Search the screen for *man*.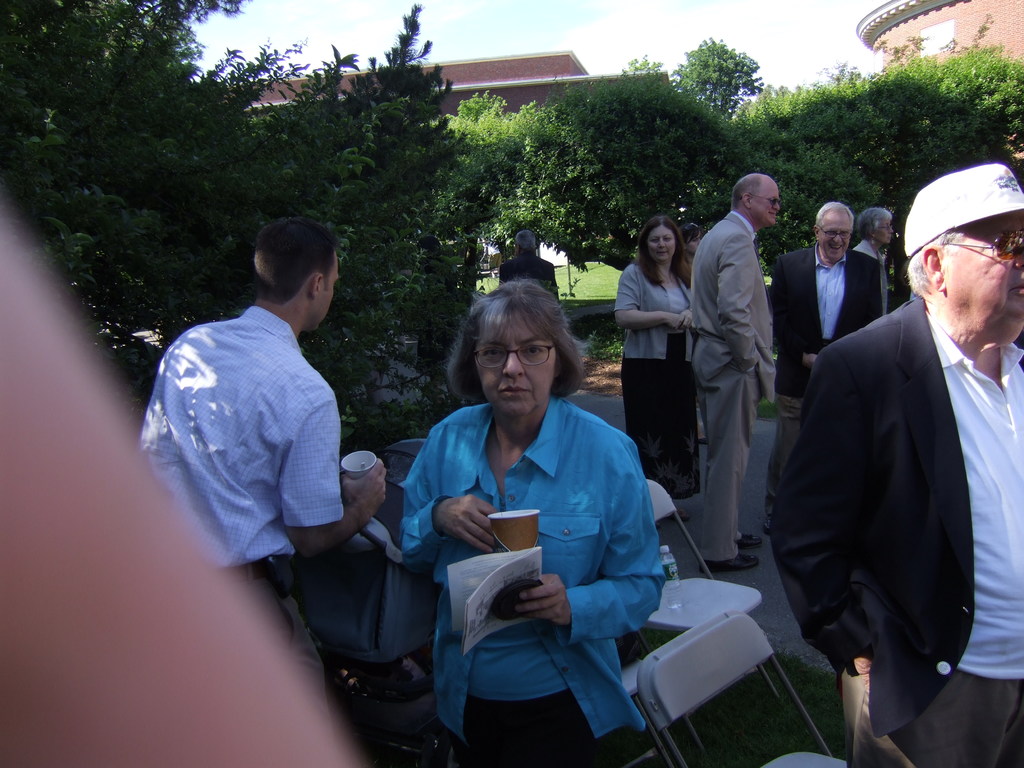
Found at x1=763, y1=204, x2=884, y2=540.
